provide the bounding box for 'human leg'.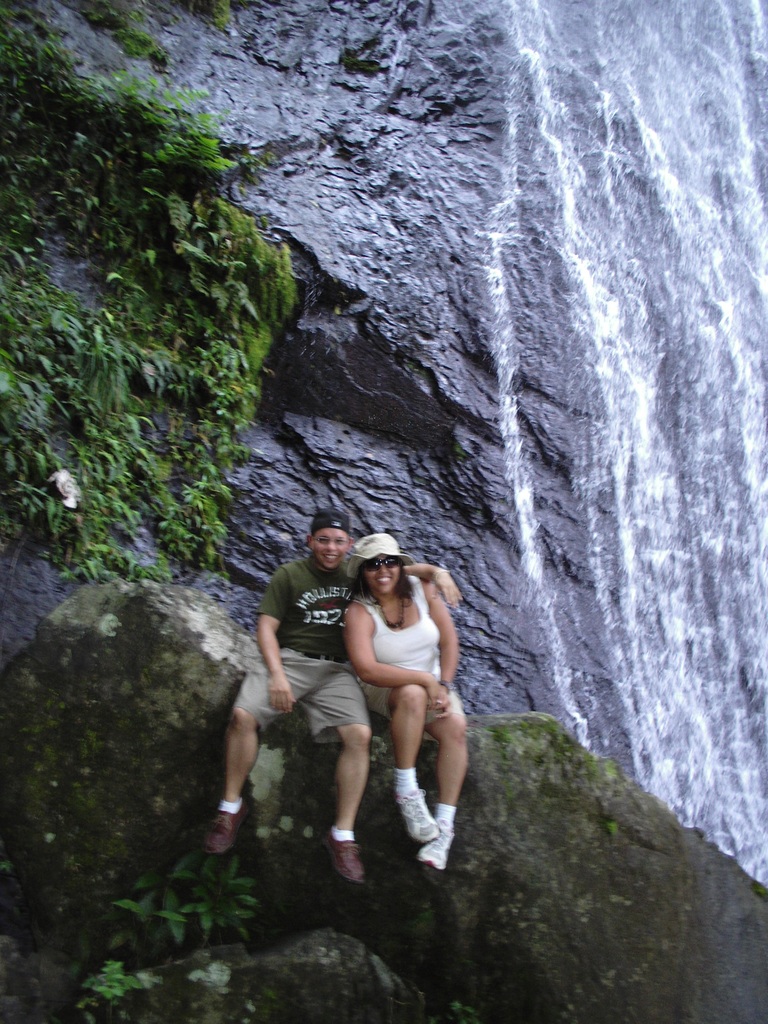
<region>355, 676, 430, 839</region>.
